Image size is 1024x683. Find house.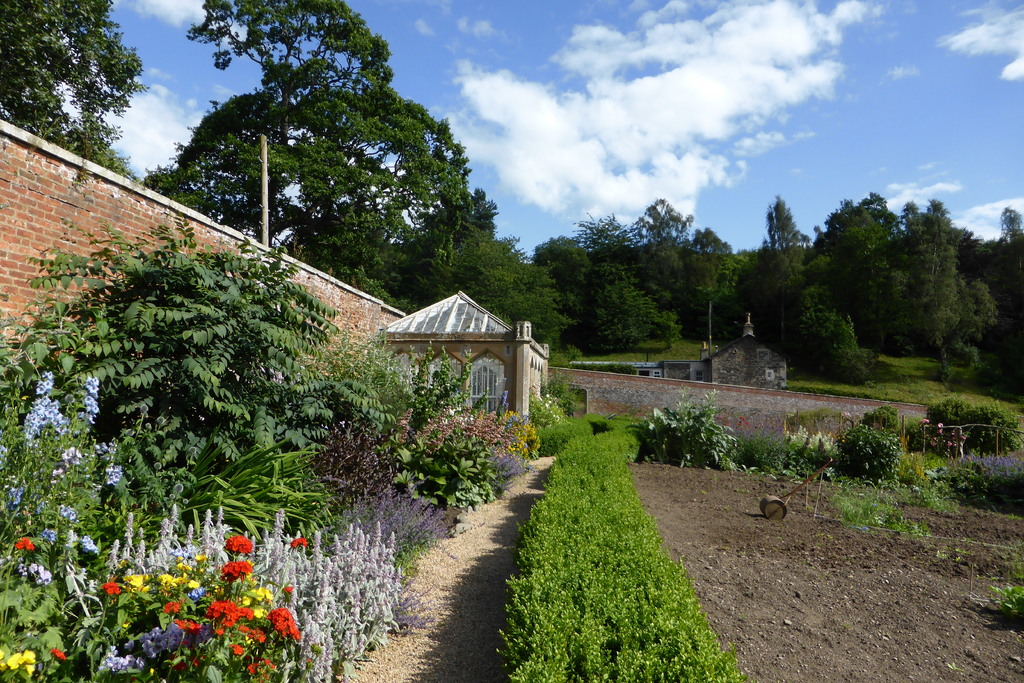
<bbox>388, 294, 581, 437</bbox>.
